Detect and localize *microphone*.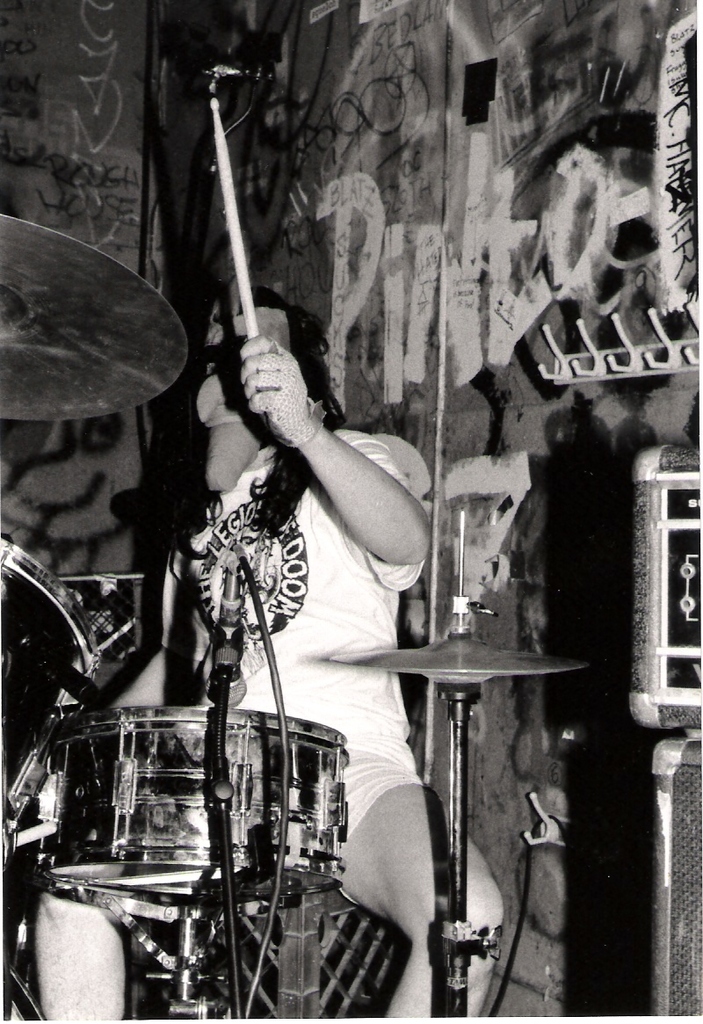
Localized at x1=200, y1=534, x2=250, y2=713.
